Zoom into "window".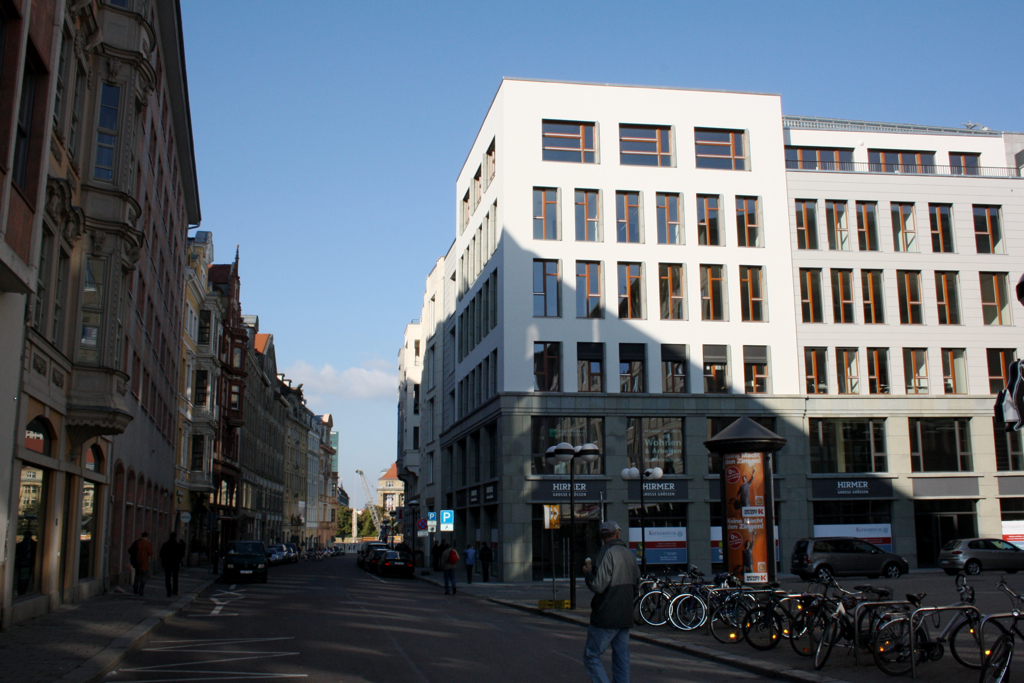
Zoom target: locate(576, 188, 606, 247).
